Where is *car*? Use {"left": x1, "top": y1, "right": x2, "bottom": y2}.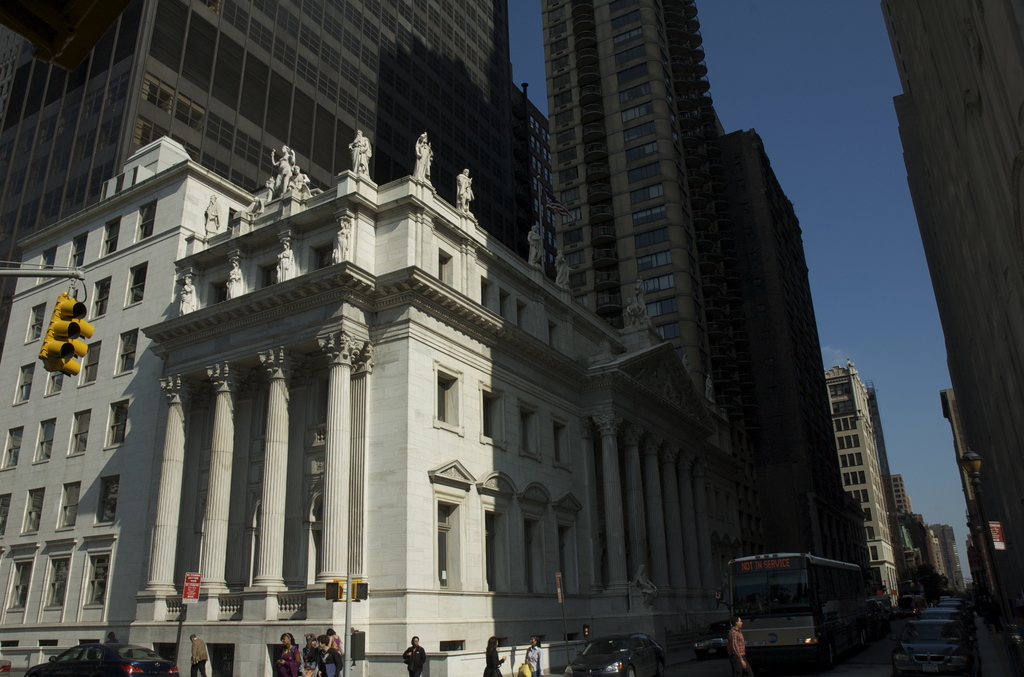
{"left": 19, "top": 642, "right": 177, "bottom": 676}.
